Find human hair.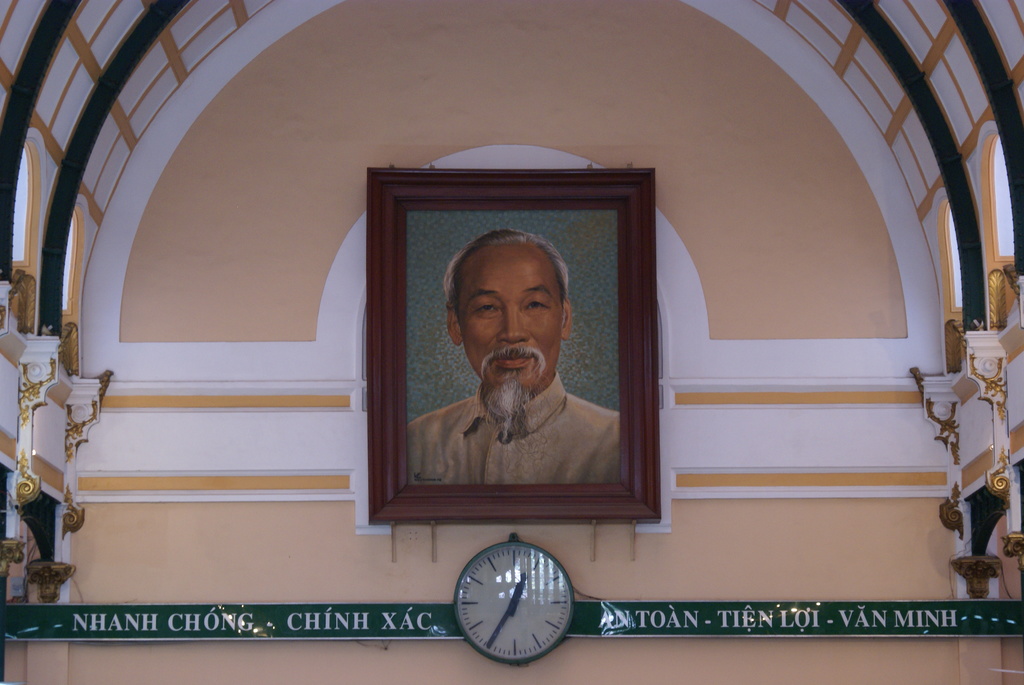
BBox(445, 236, 566, 347).
